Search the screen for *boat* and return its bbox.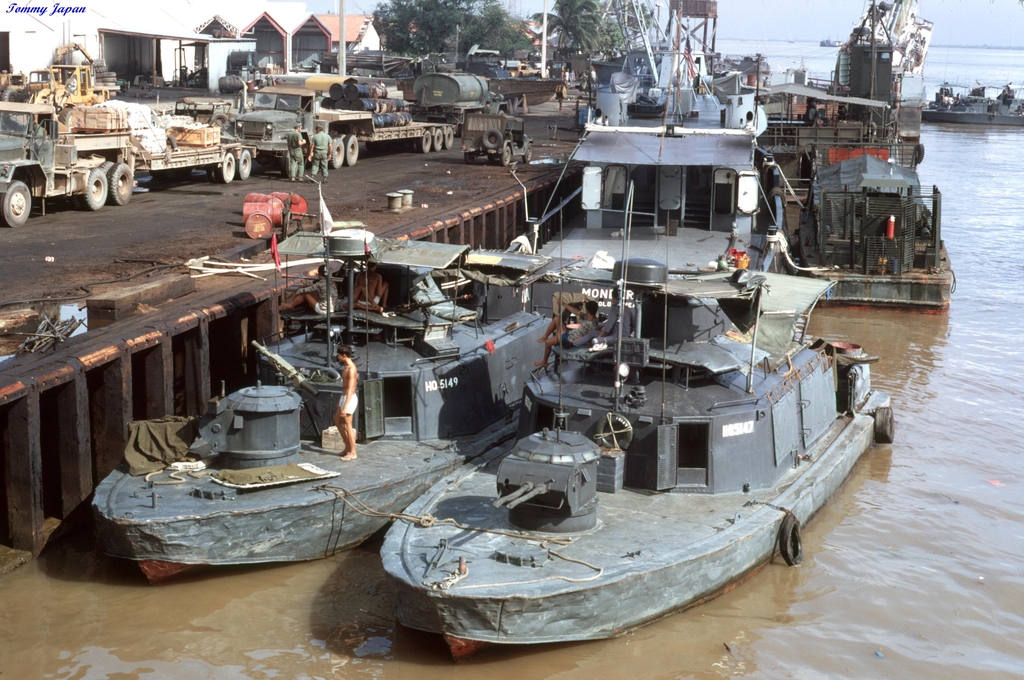
Found: 916 81 1023 129.
